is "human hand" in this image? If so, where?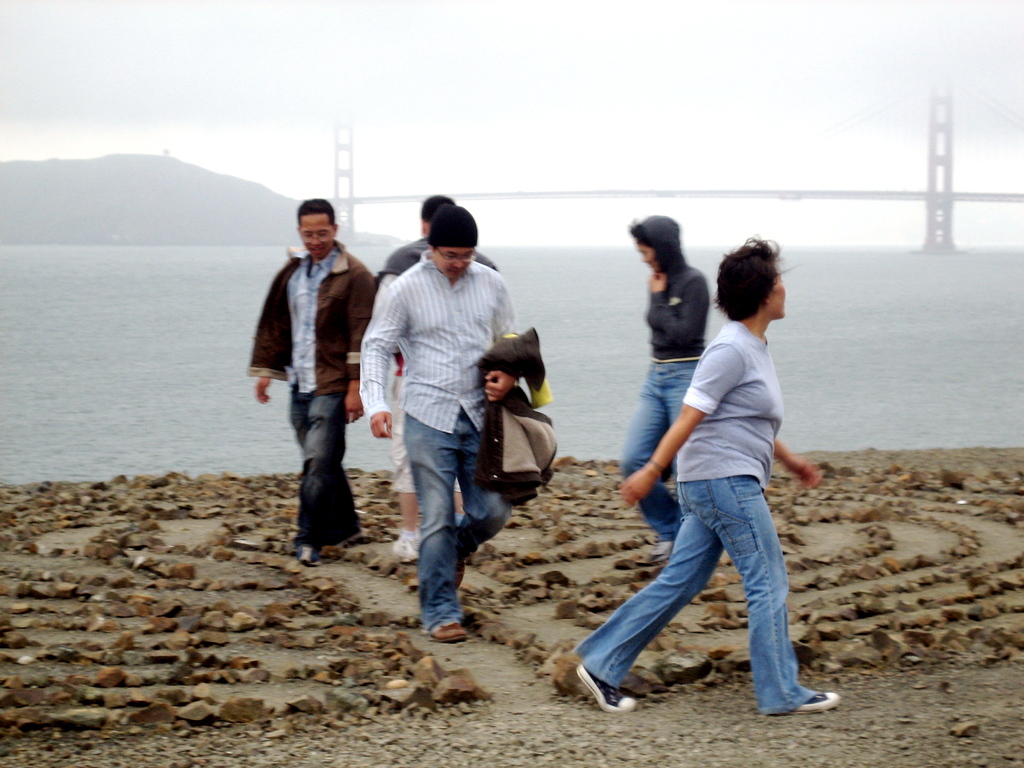
Yes, at [618, 465, 659, 504].
